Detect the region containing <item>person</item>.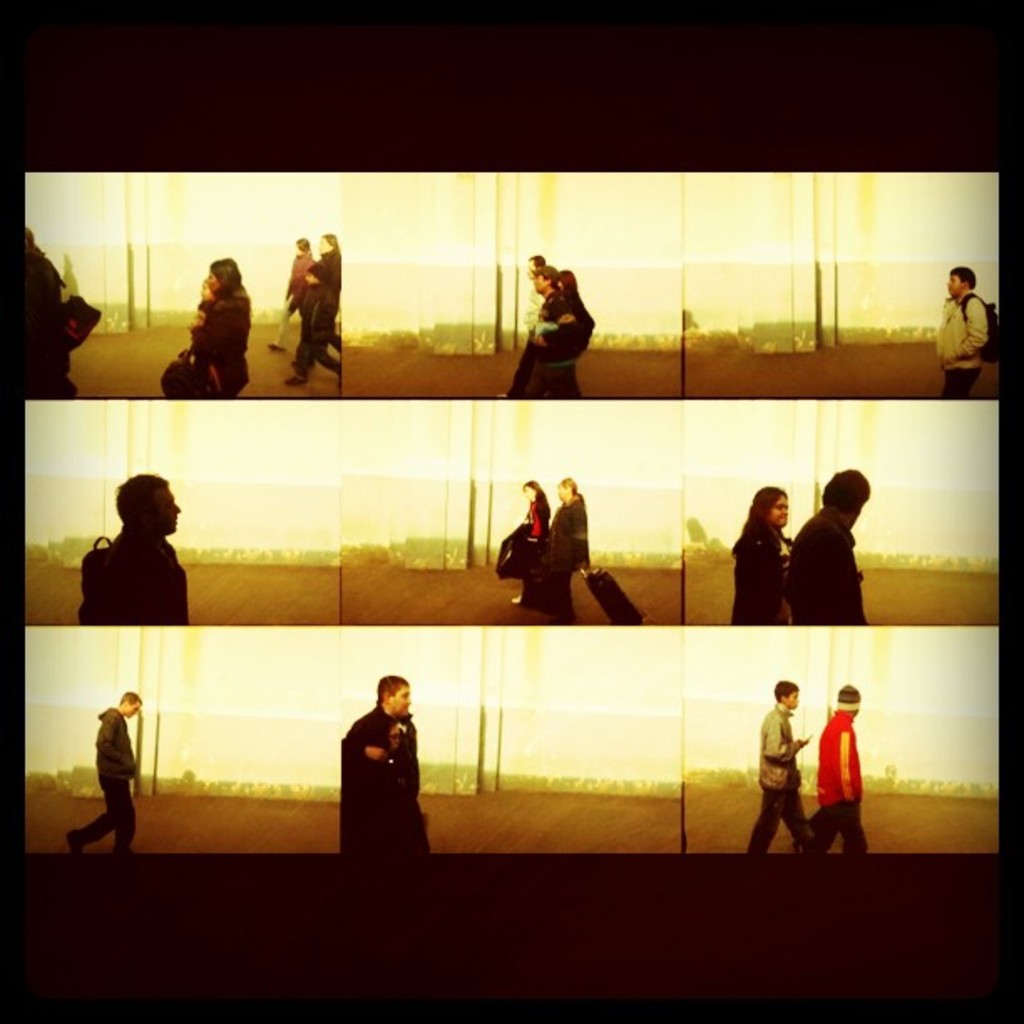
(x1=64, y1=684, x2=147, y2=862).
